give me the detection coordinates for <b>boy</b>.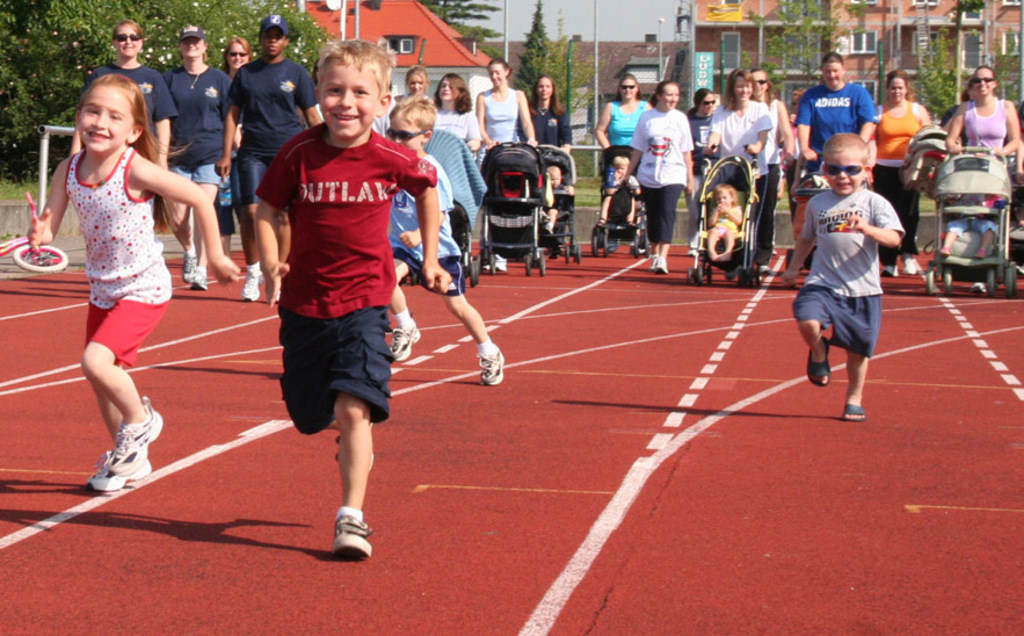
543:165:575:234.
